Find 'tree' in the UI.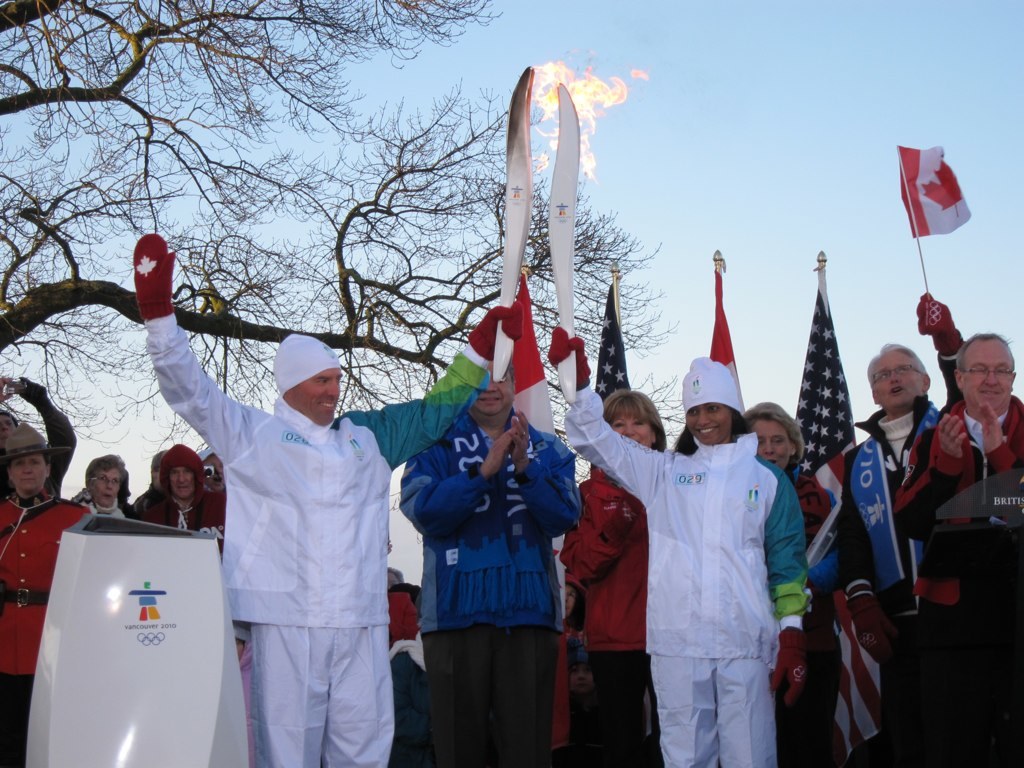
UI element at [0, 0, 688, 497].
